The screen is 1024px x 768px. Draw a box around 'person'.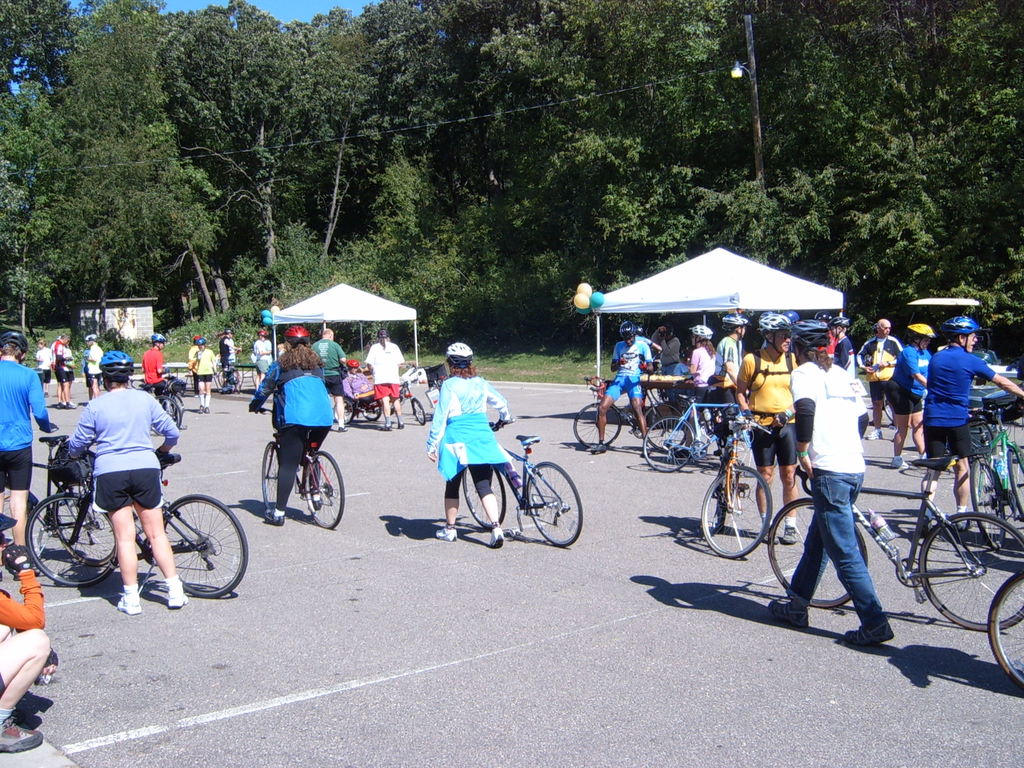
l=427, t=340, r=511, b=550.
